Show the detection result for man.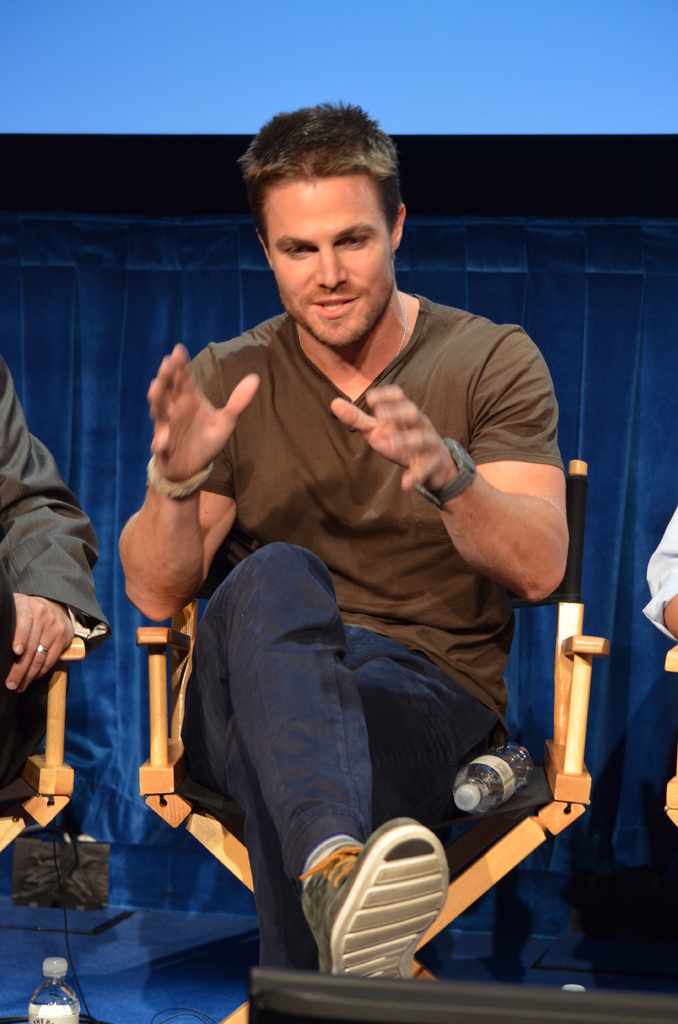
bbox=[0, 347, 109, 795].
